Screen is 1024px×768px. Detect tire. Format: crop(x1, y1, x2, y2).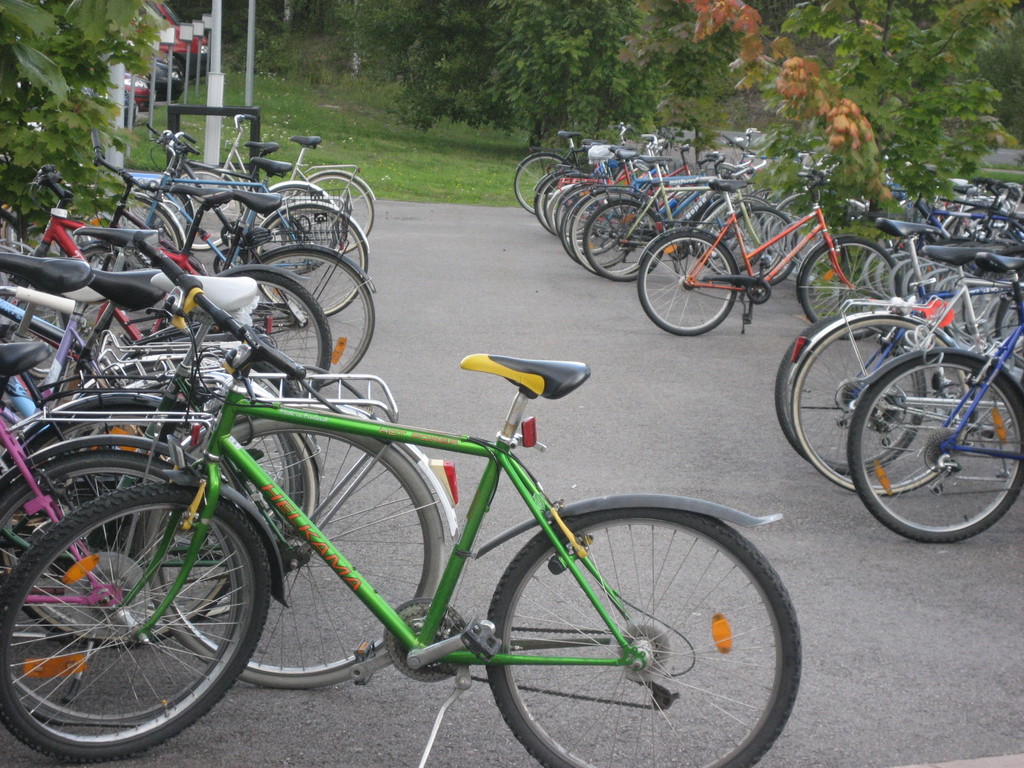
crop(792, 314, 964, 495).
